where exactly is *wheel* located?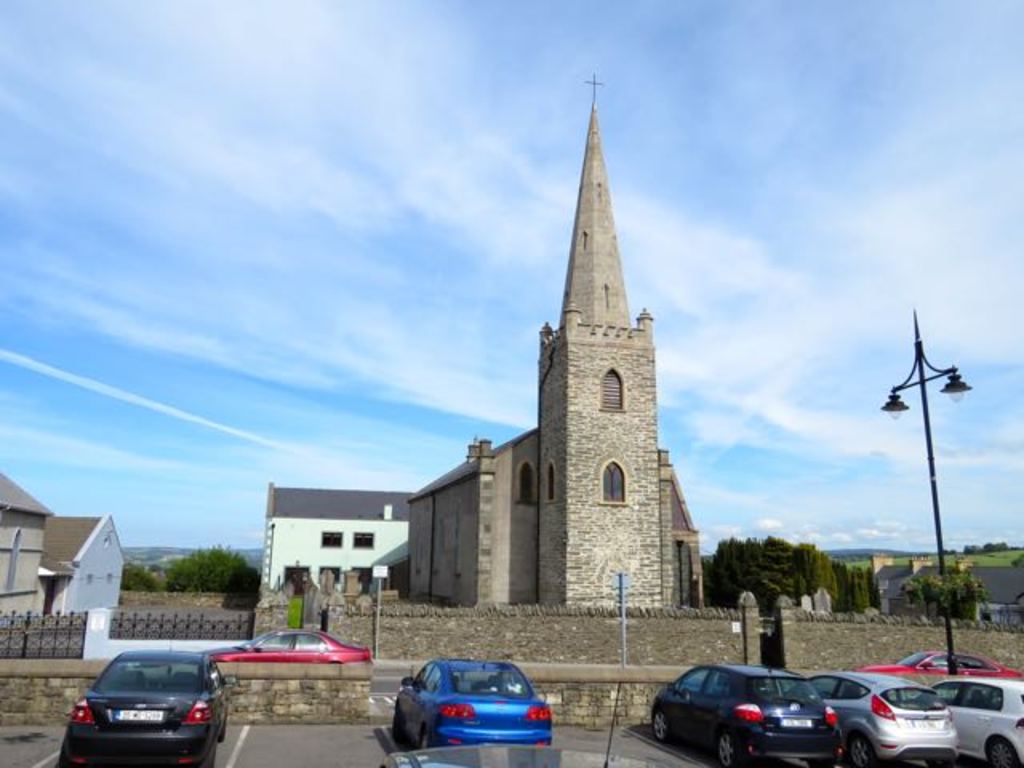
Its bounding box is rect(418, 725, 437, 750).
